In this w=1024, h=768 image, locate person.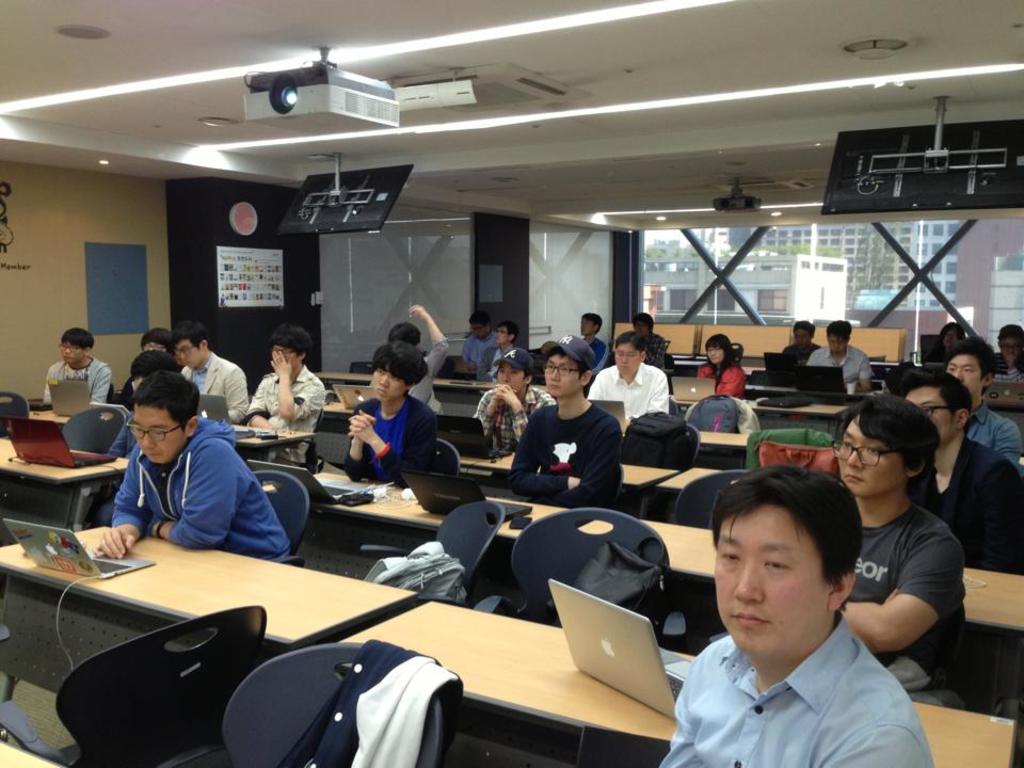
Bounding box: [left=930, top=313, right=965, bottom=355].
